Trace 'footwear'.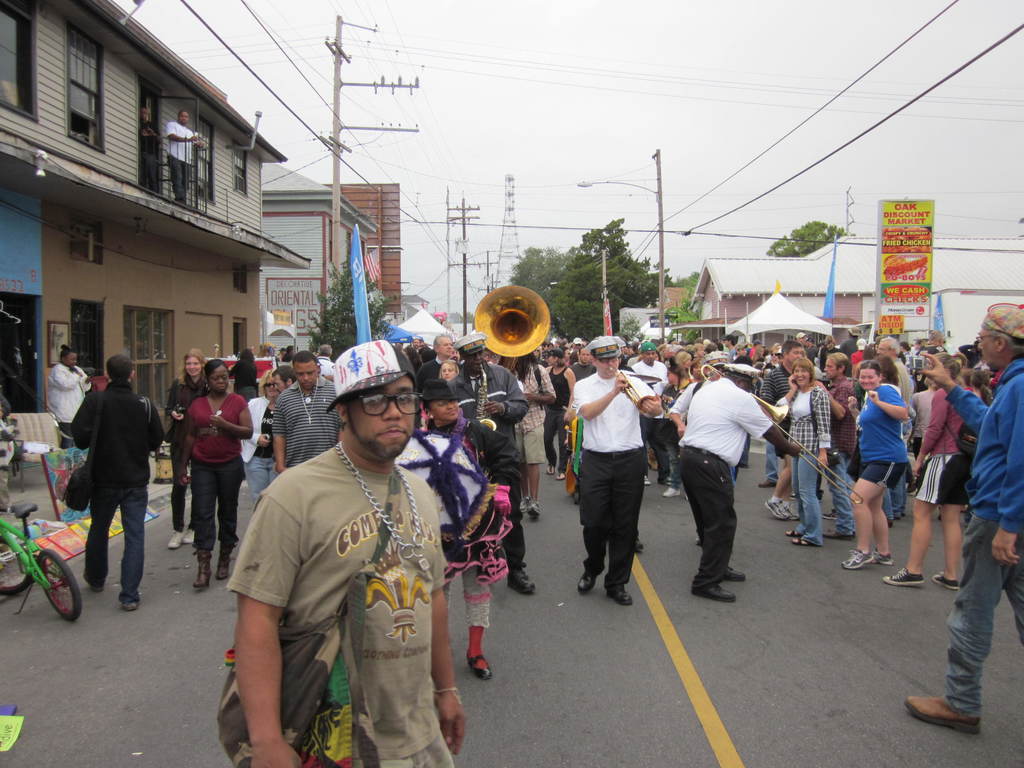
Traced to 117,596,140,610.
